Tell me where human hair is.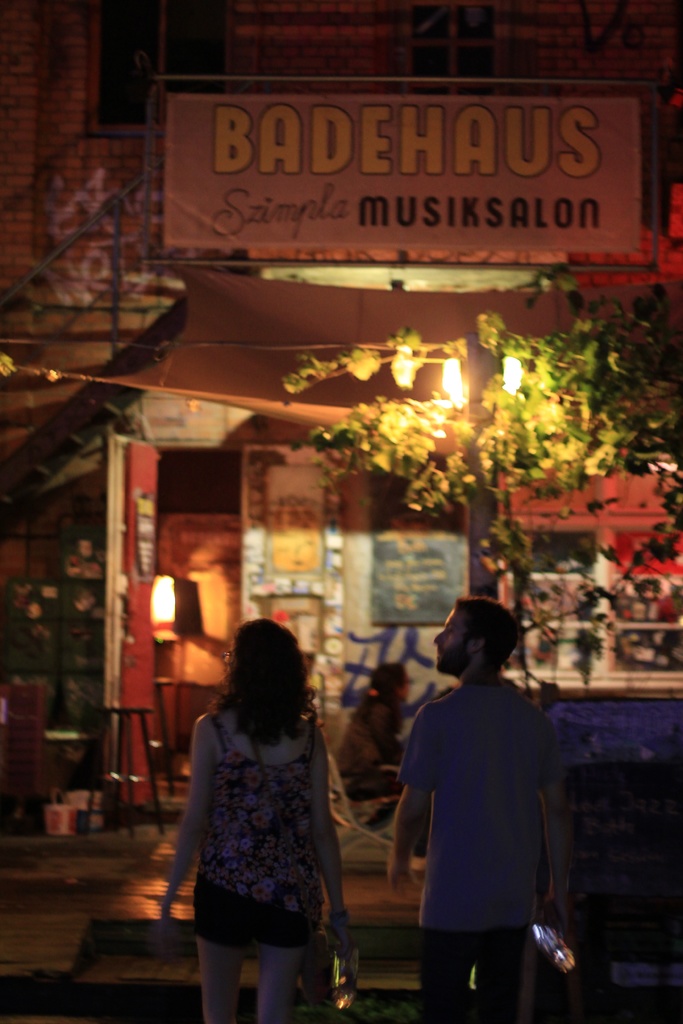
human hair is at x1=206 y1=632 x2=316 y2=780.
